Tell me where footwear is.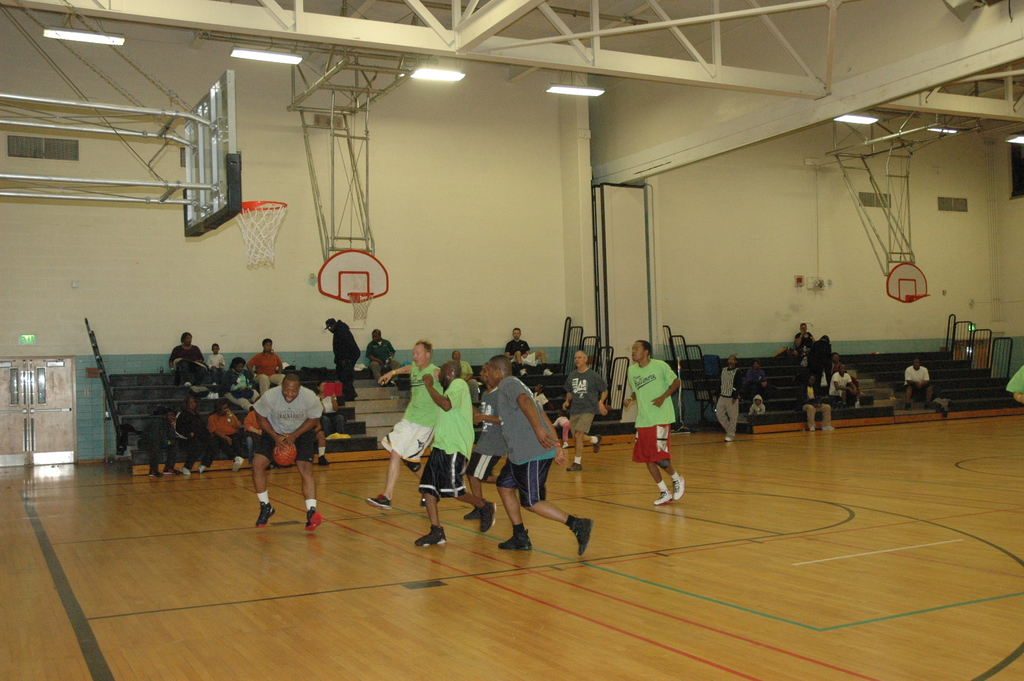
footwear is at [x1=654, y1=488, x2=673, y2=504].
